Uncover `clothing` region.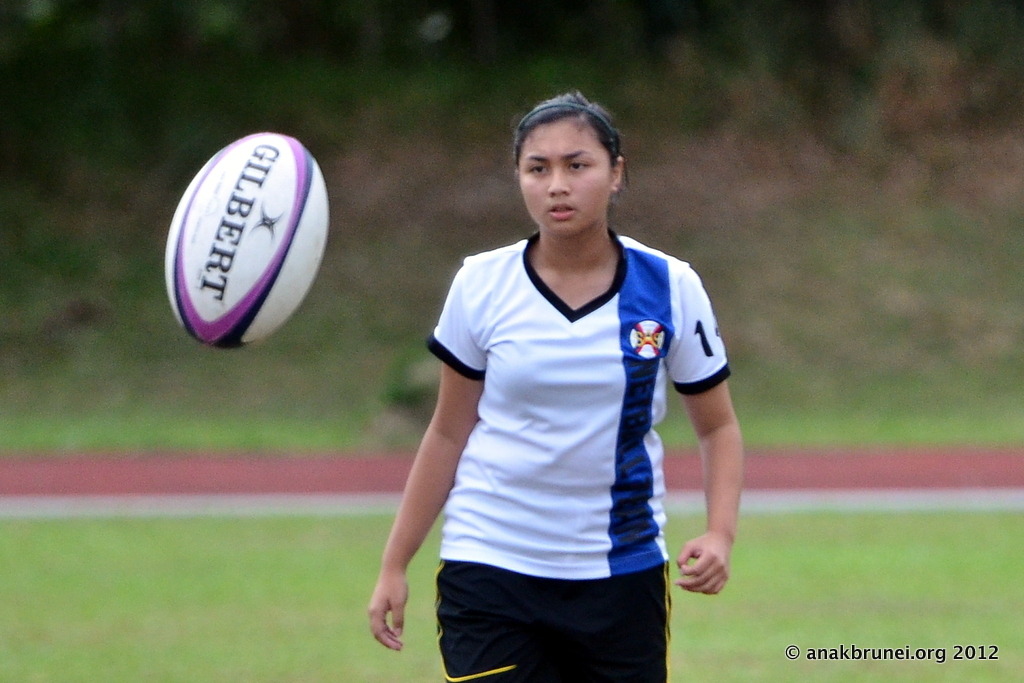
Uncovered: (x1=425, y1=227, x2=737, y2=682).
